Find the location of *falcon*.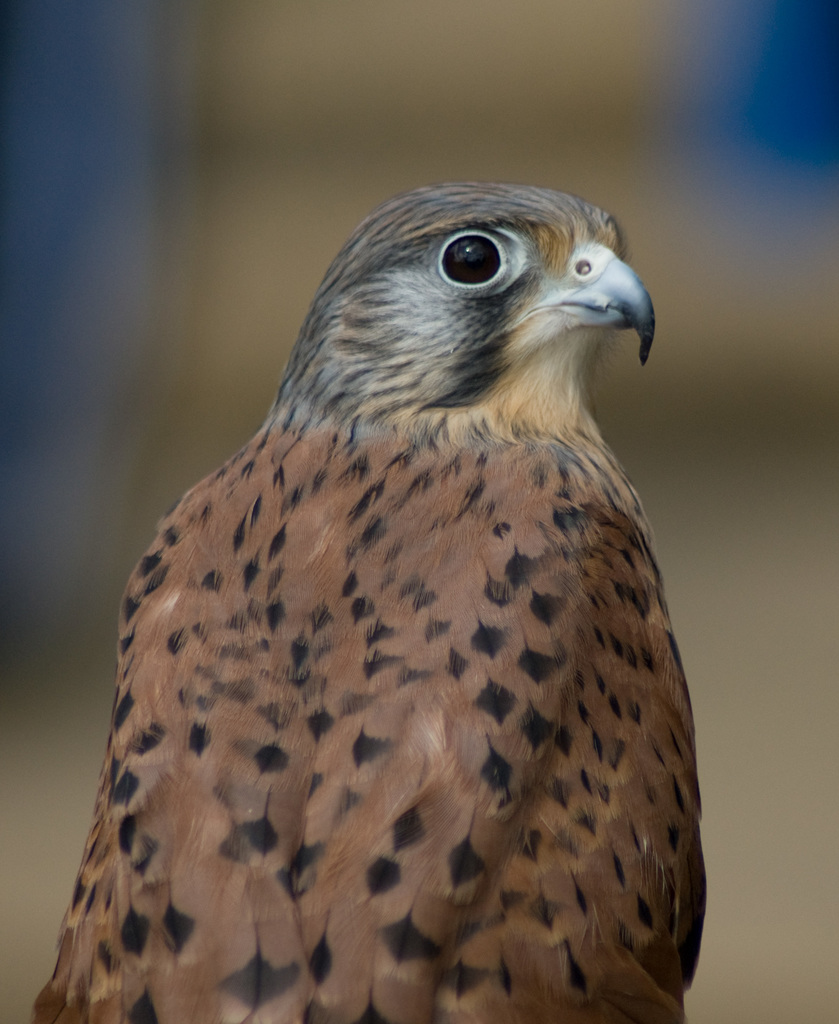
Location: <region>31, 184, 709, 1023</region>.
